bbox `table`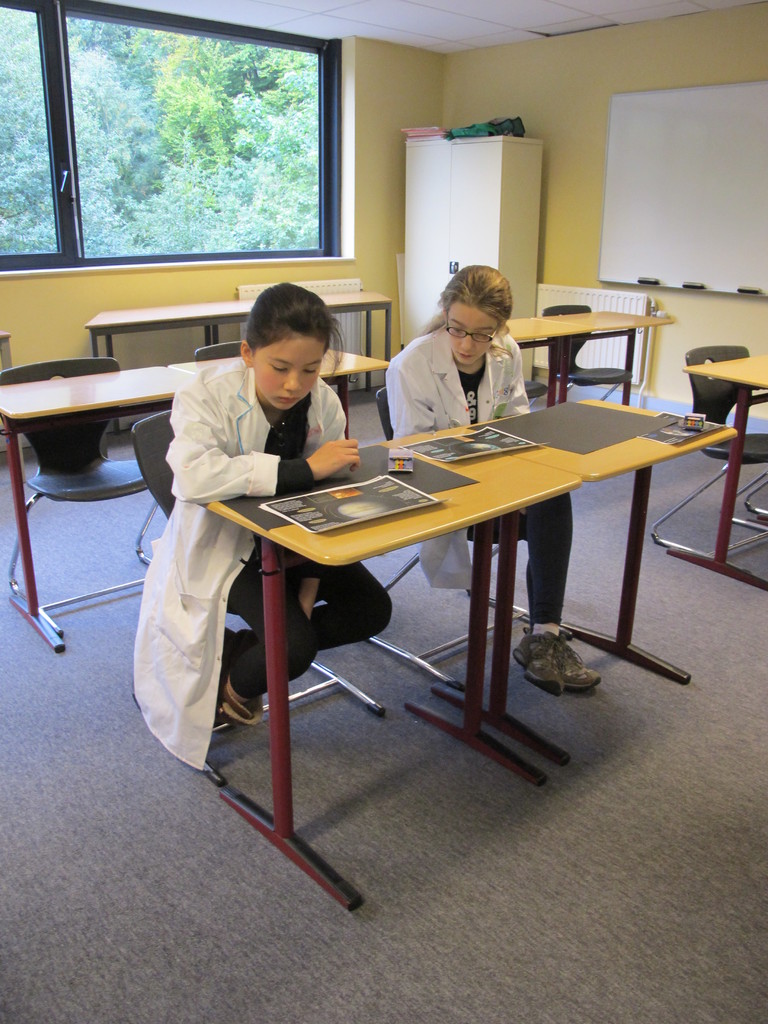
pyautogui.locateOnScreen(504, 304, 678, 405)
